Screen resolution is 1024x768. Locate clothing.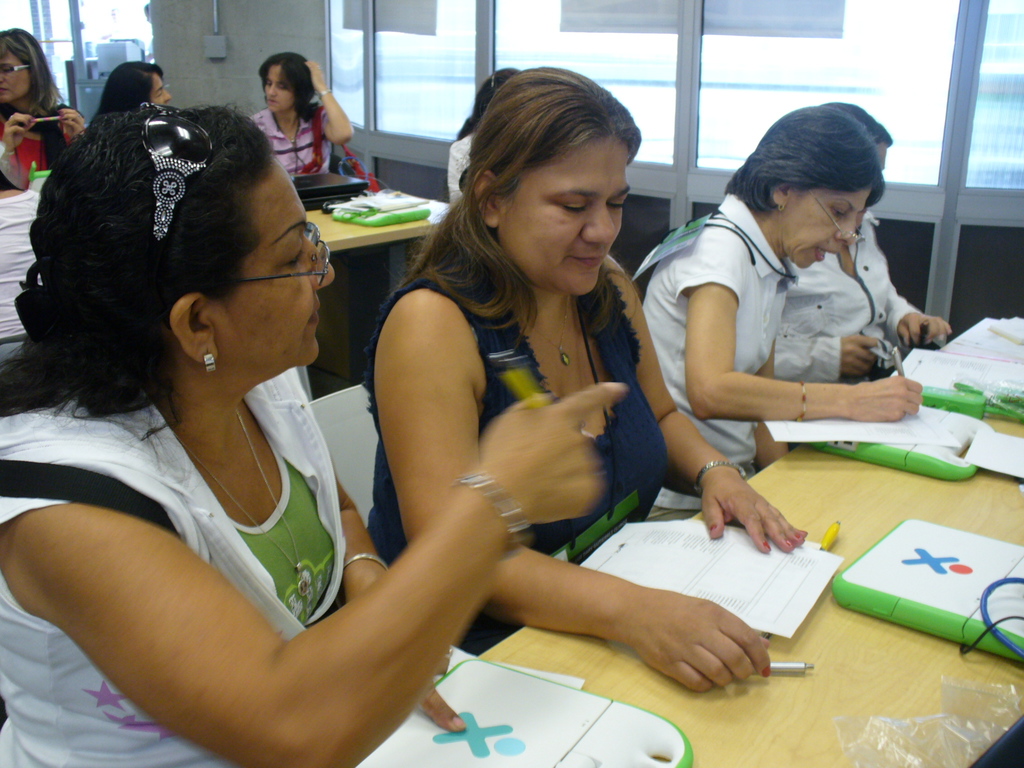
rect(0, 188, 59, 378).
